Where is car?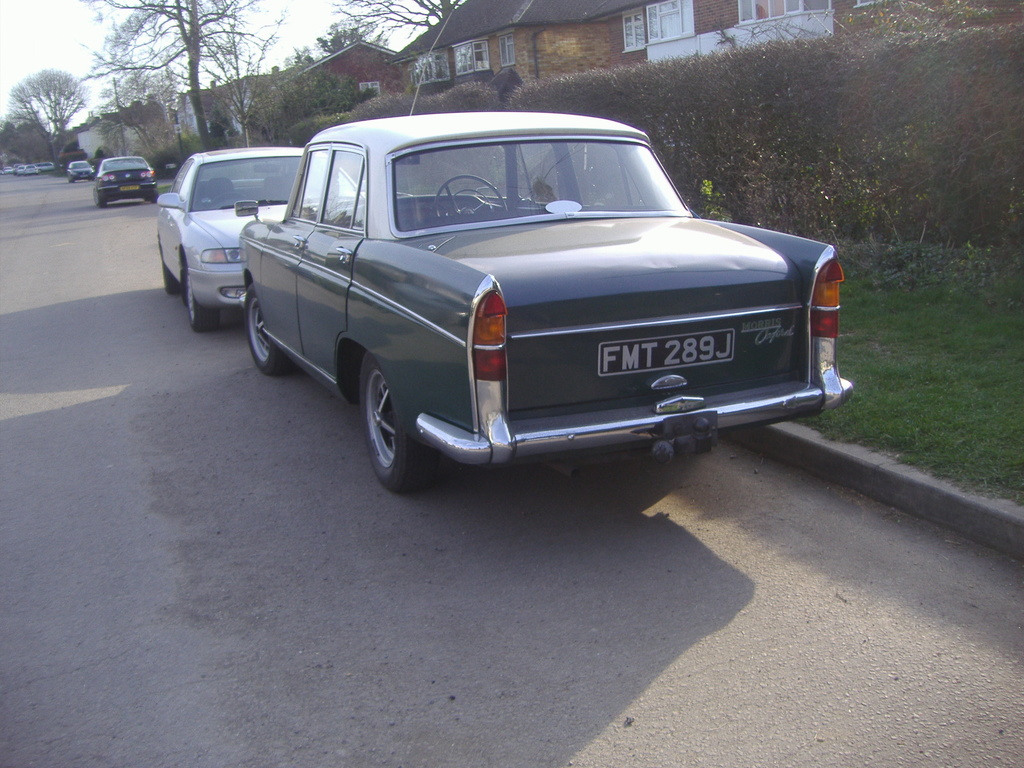
<region>10, 162, 45, 179</region>.
